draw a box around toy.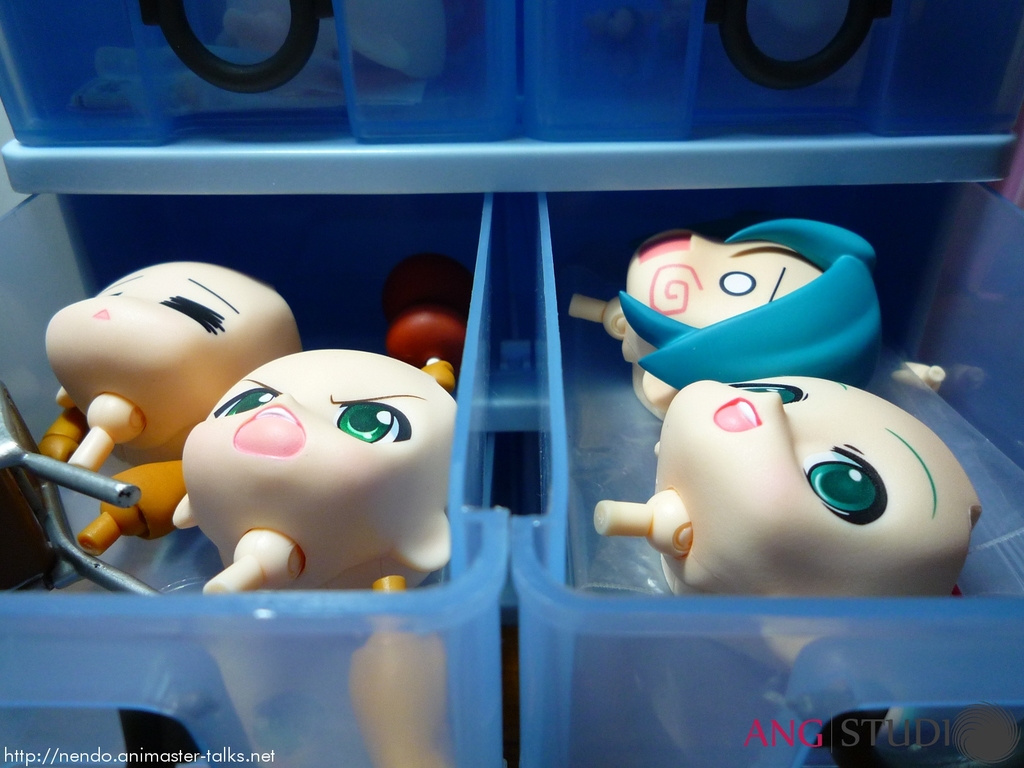
<bbox>44, 408, 91, 463</bbox>.
